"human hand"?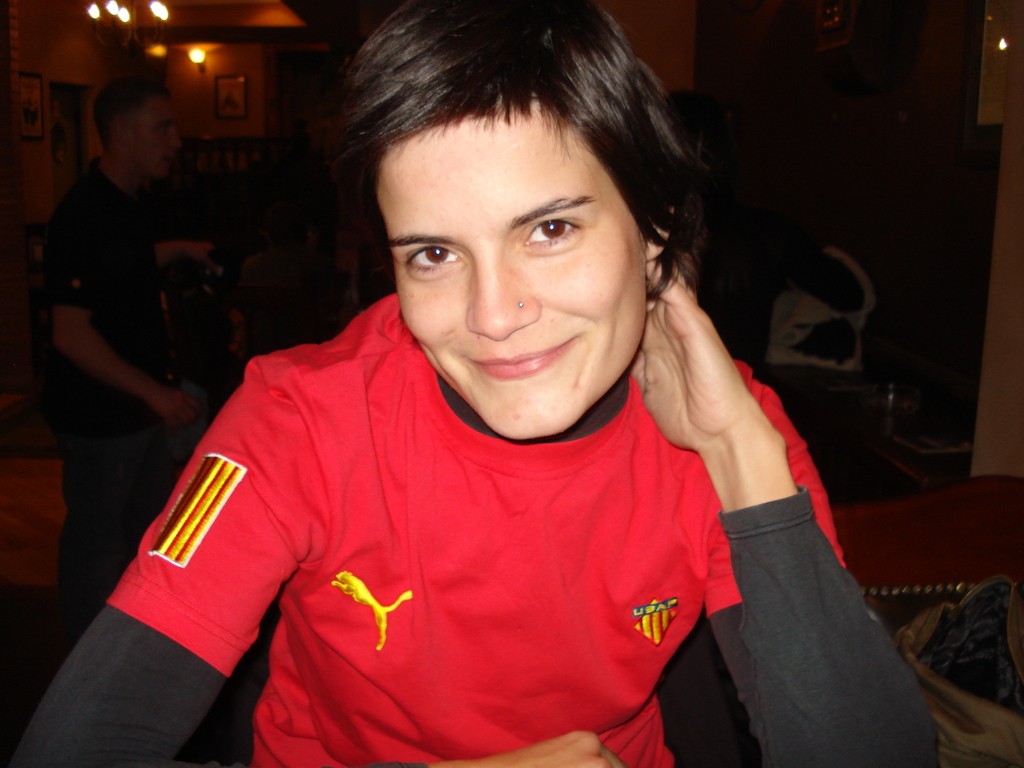
x1=625, y1=203, x2=758, y2=454
